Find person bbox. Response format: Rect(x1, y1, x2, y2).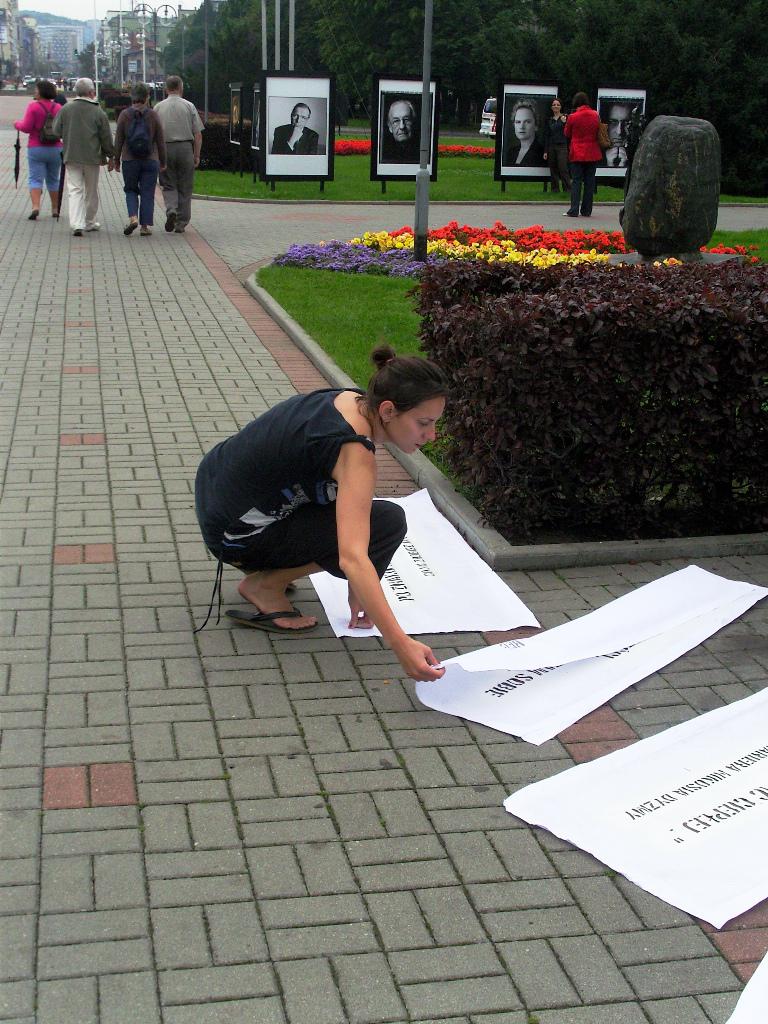
Rect(191, 335, 443, 689).
